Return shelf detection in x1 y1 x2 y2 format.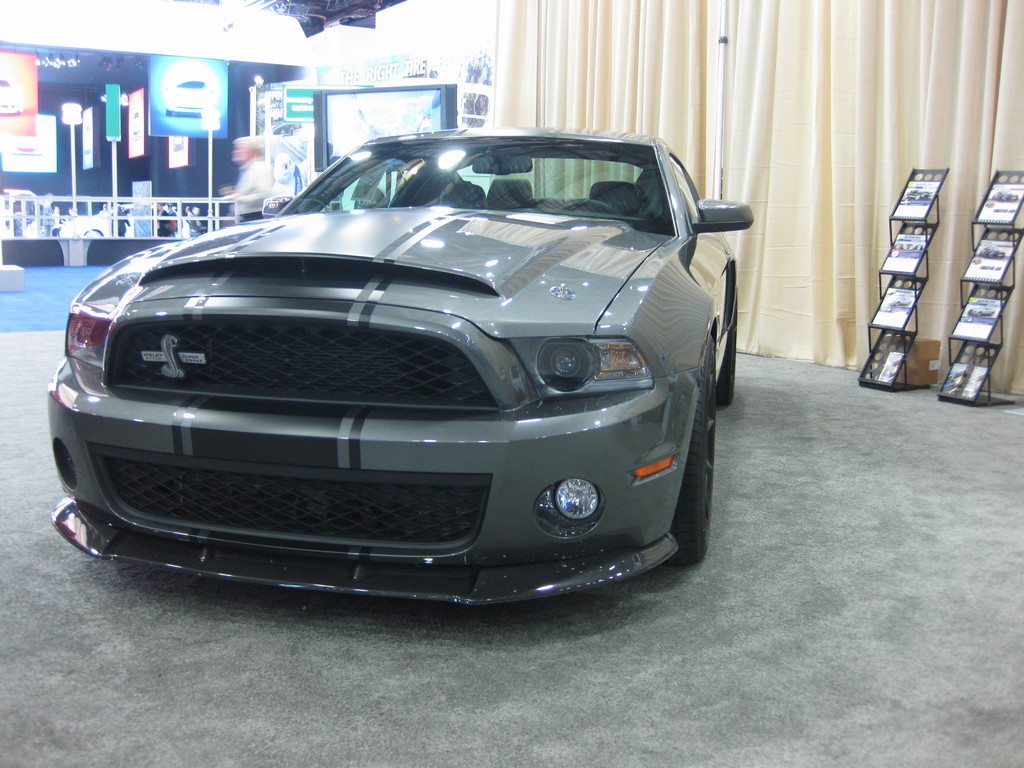
930 168 1020 412.
